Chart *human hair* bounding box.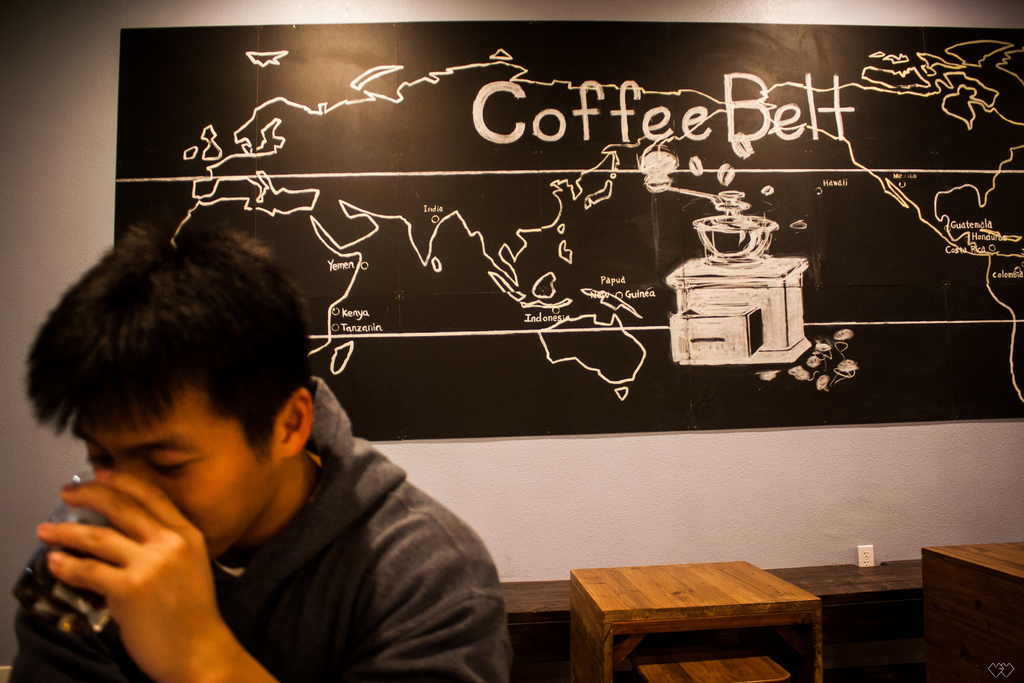
Charted: x1=13, y1=210, x2=313, y2=519.
